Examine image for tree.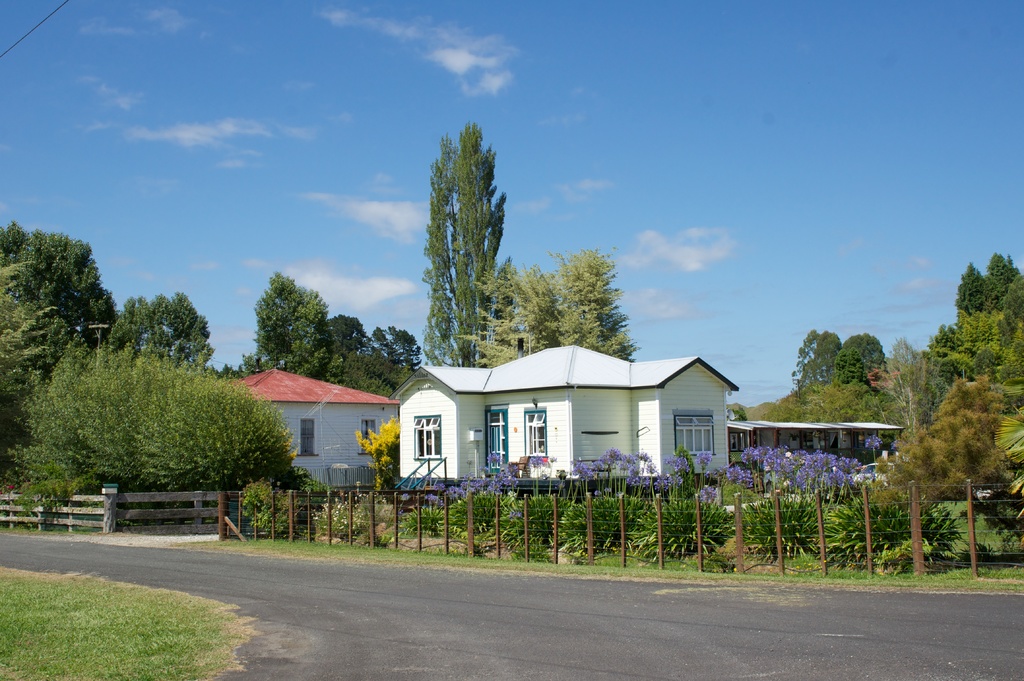
Examination result: crop(863, 376, 1014, 513).
